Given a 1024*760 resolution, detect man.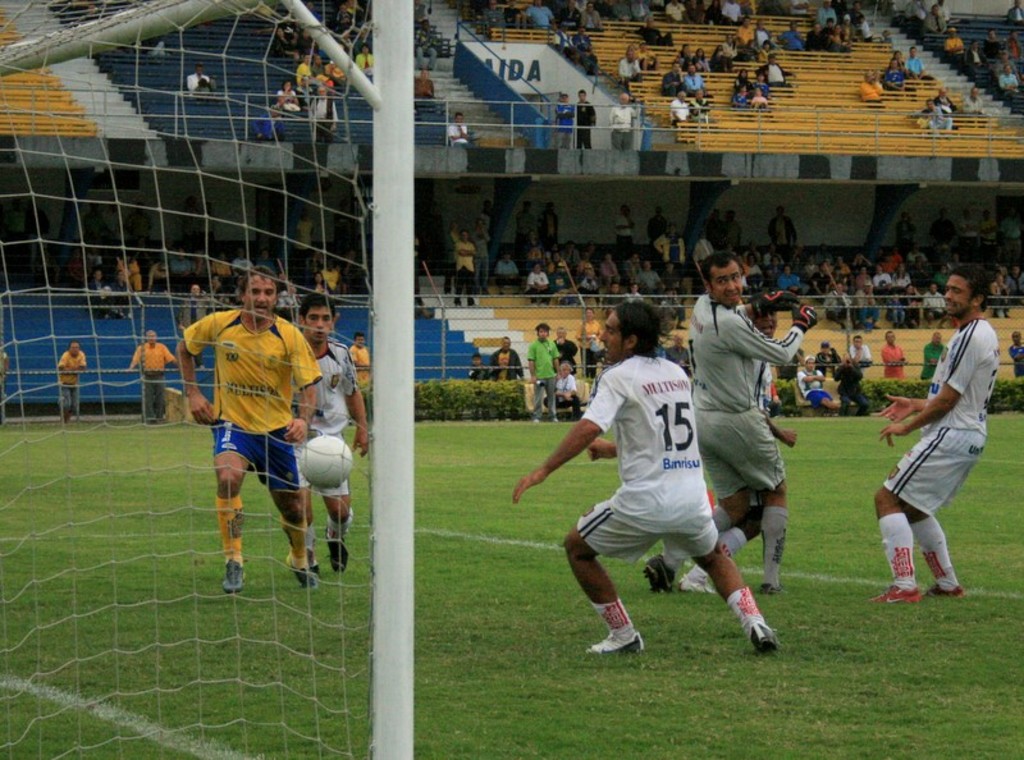
337, 1, 353, 32.
